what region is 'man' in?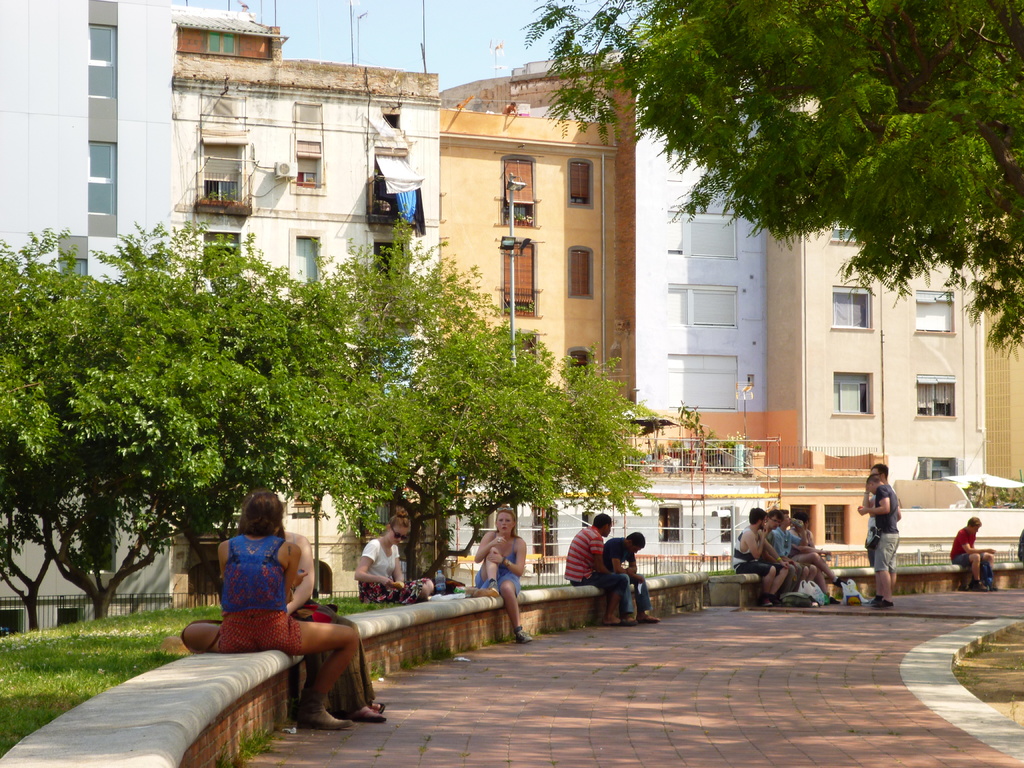
locate(598, 531, 662, 622).
